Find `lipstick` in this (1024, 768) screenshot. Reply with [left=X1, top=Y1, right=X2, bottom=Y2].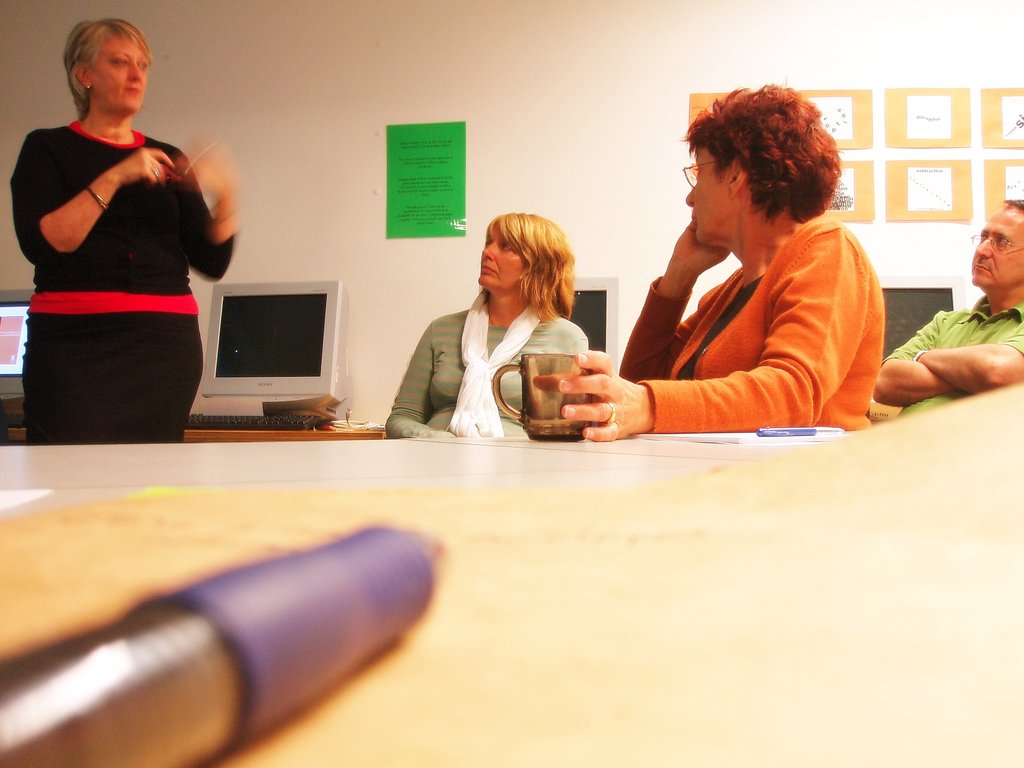
[left=482, top=264, right=493, bottom=274].
